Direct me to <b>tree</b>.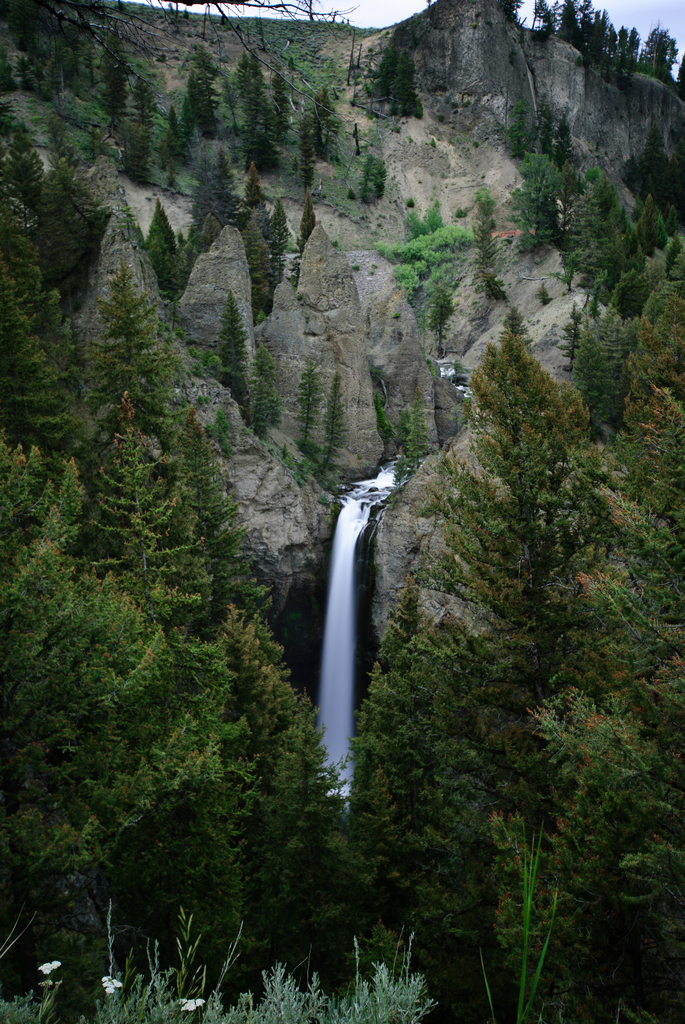
Direction: [645, 23, 684, 79].
